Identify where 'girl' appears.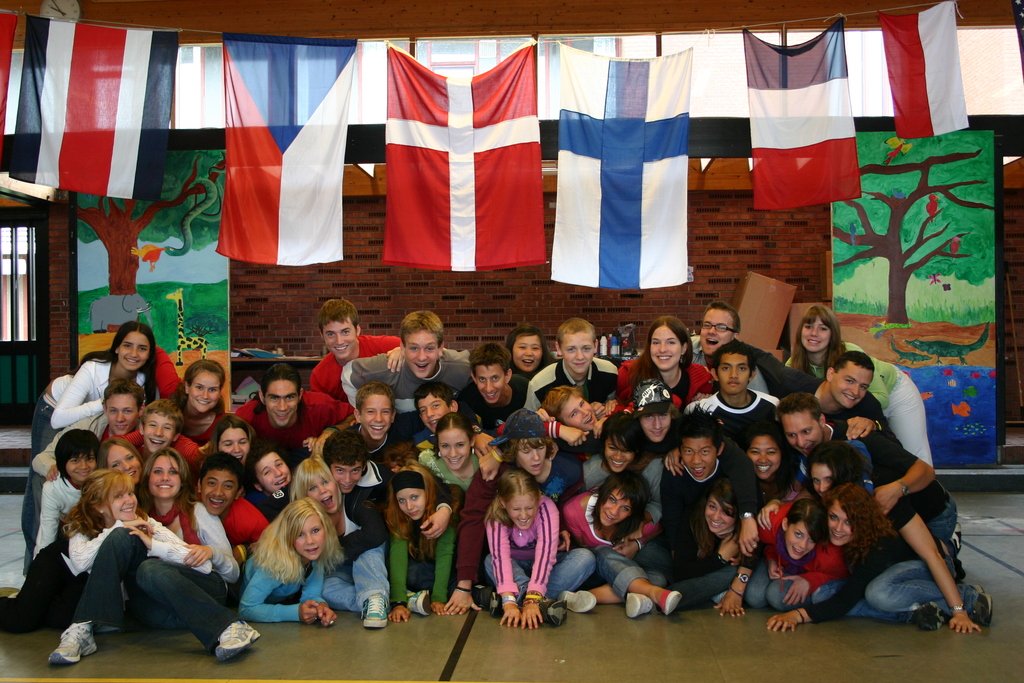
Appears at Rect(0, 452, 211, 632).
